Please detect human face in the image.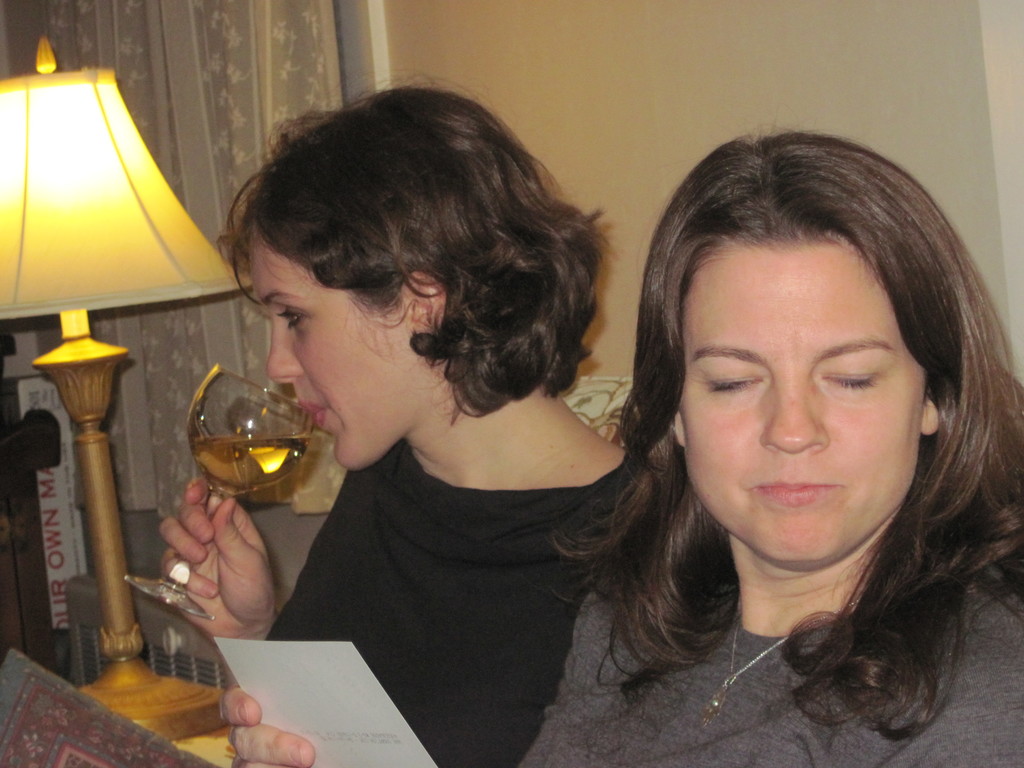
bbox=[240, 232, 438, 454].
